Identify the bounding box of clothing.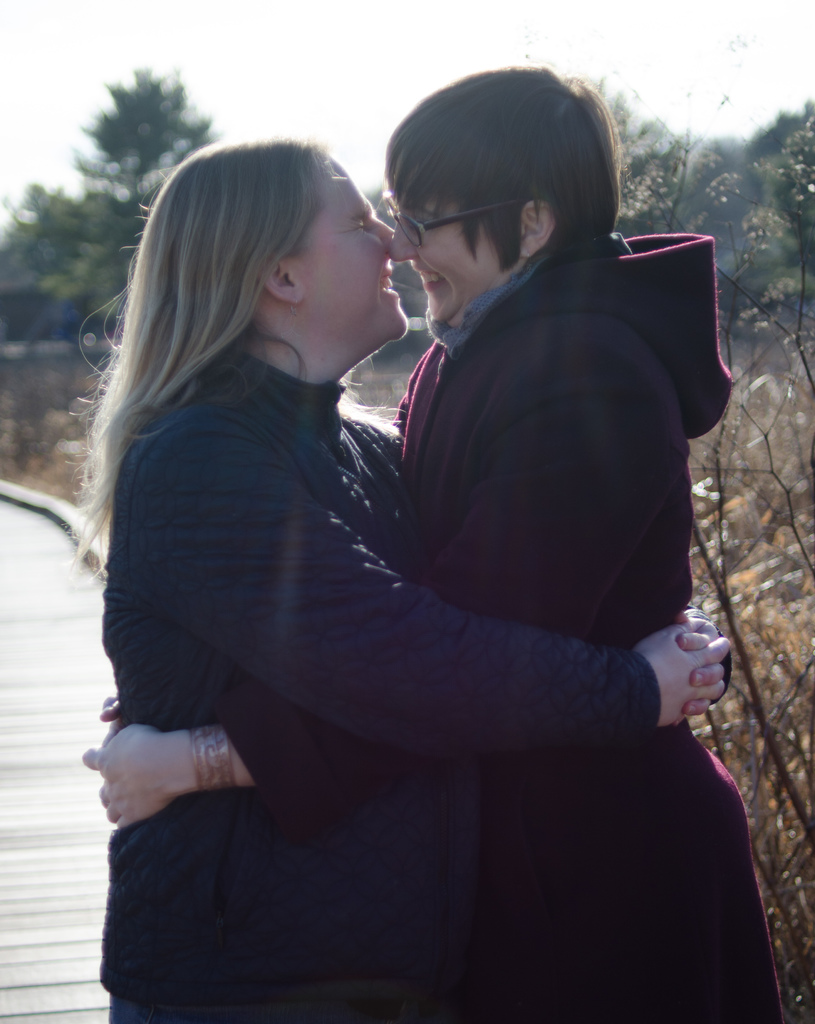
Rect(236, 228, 780, 1020).
